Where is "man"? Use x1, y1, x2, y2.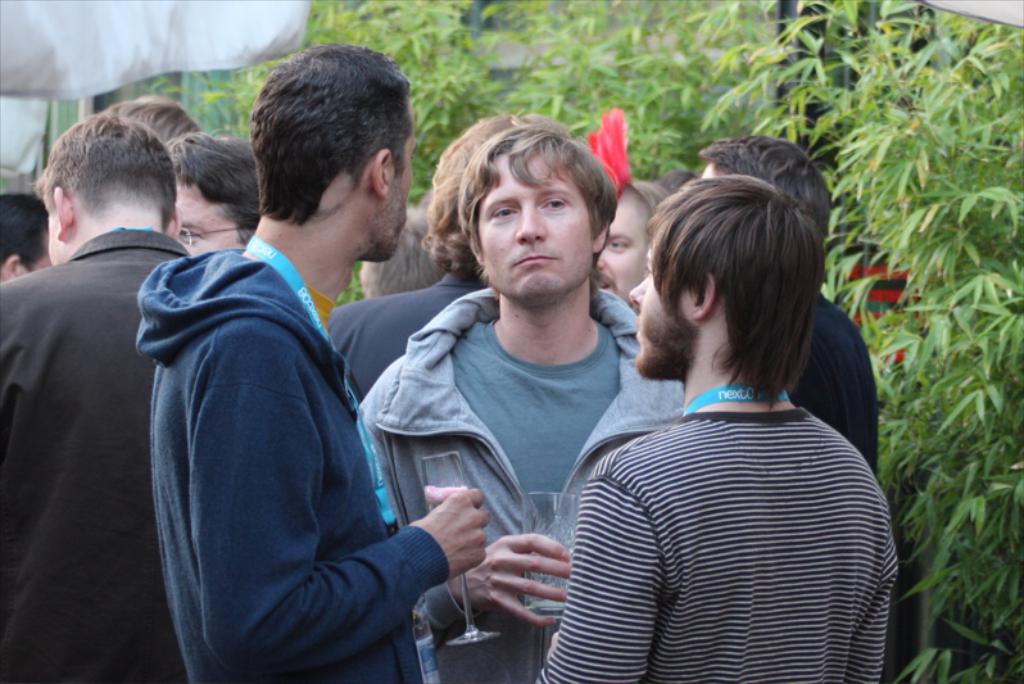
136, 45, 490, 683.
